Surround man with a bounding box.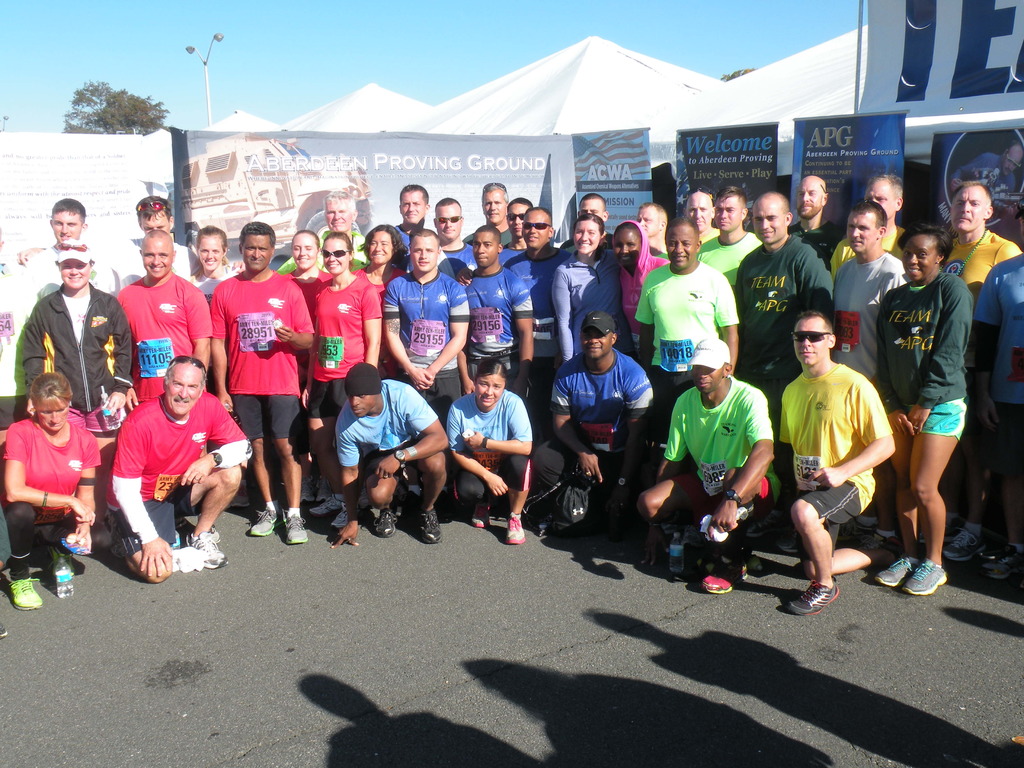
785,301,898,607.
